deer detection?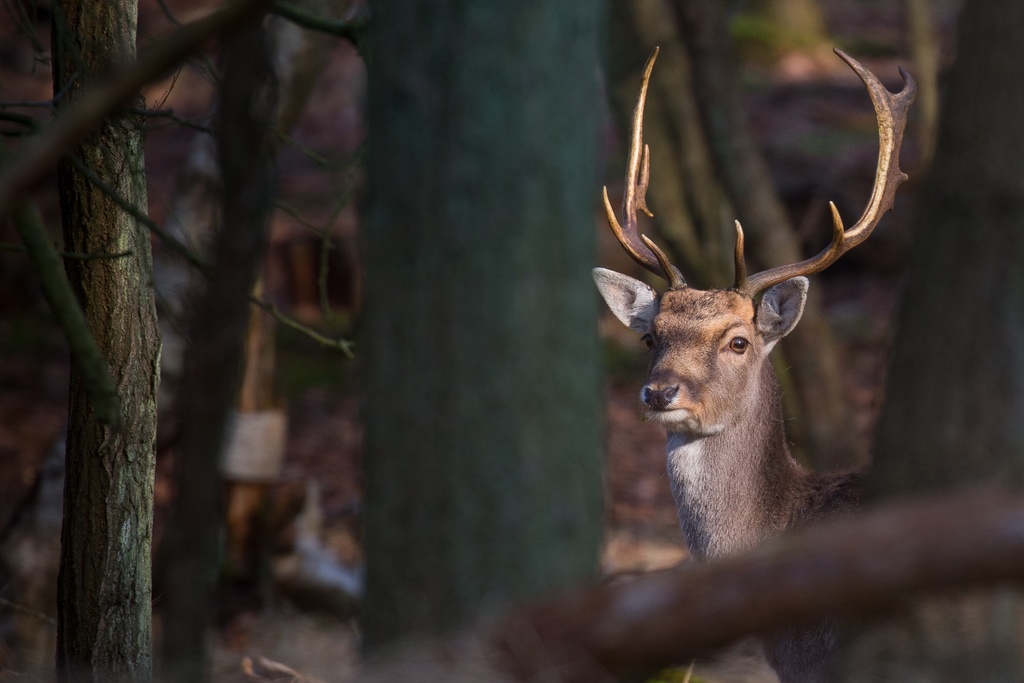
left=593, top=44, right=917, bottom=680
